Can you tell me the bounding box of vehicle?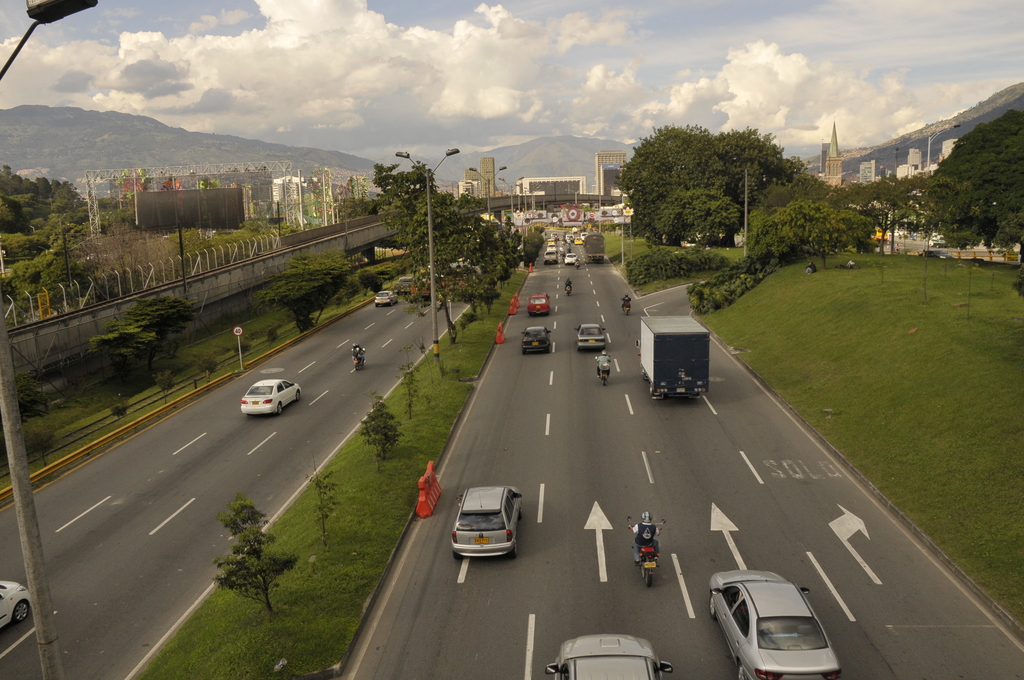
[x1=592, y1=357, x2=607, y2=385].
